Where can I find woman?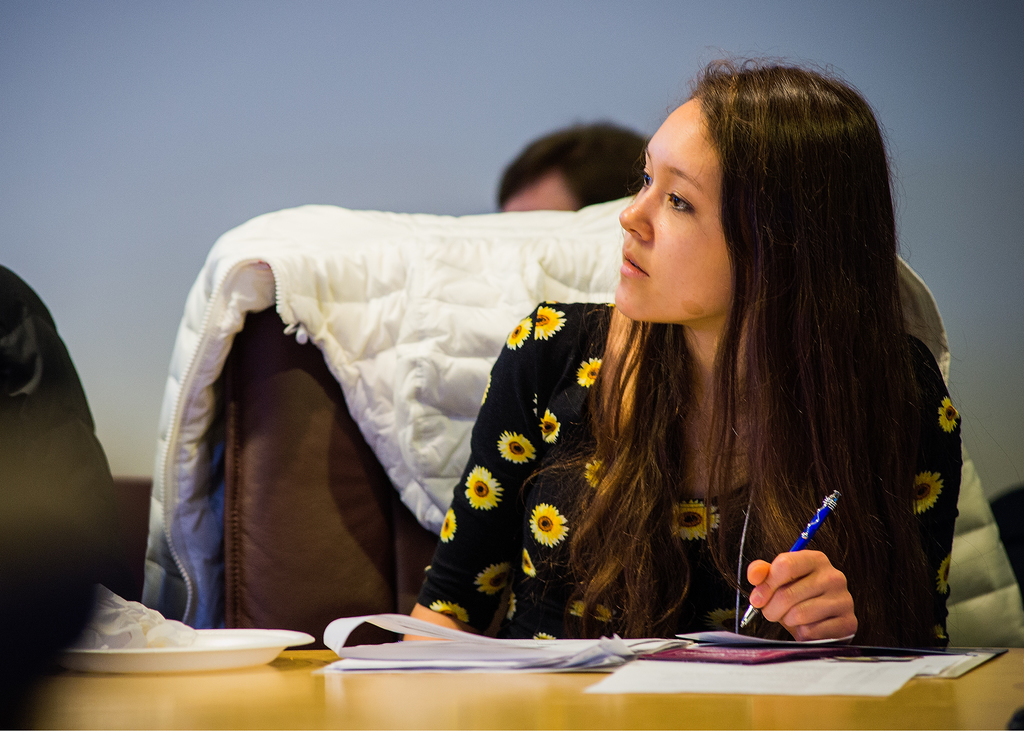
You can find it at locate(396, 65, 966, 647).
